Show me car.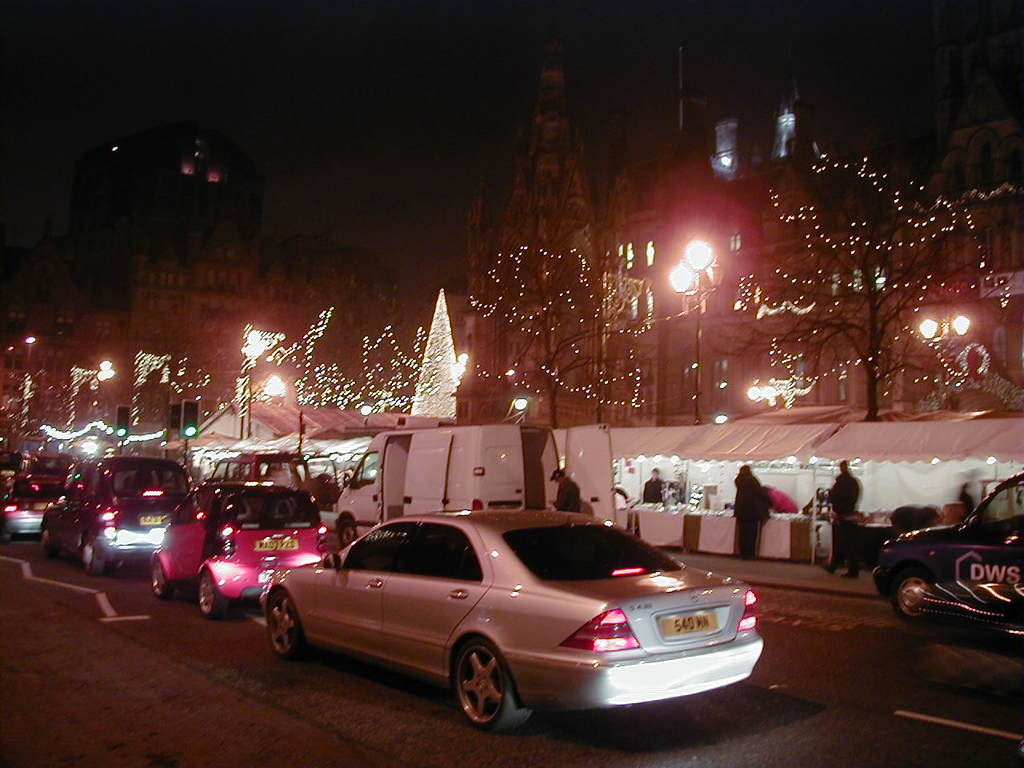
car is here: (266, 508, 762, 724).
